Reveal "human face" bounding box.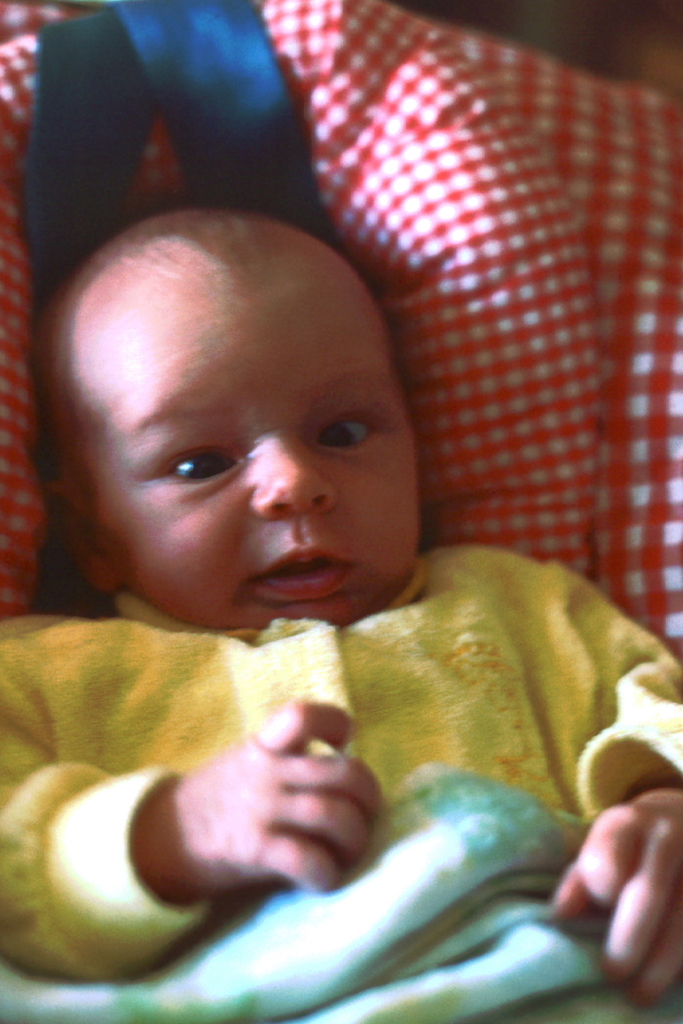
Revealed: crop(92, 238, 415, 619).
